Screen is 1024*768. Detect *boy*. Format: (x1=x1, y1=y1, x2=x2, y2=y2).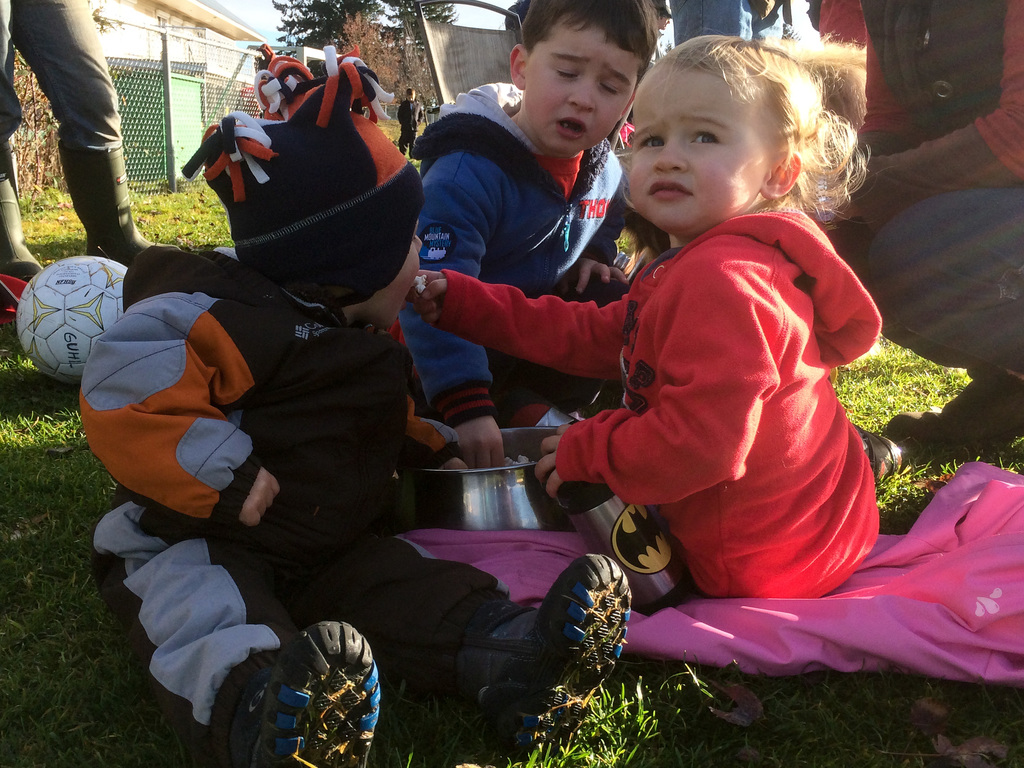
(x1=396, y1=86, x2=425, y2=159).
